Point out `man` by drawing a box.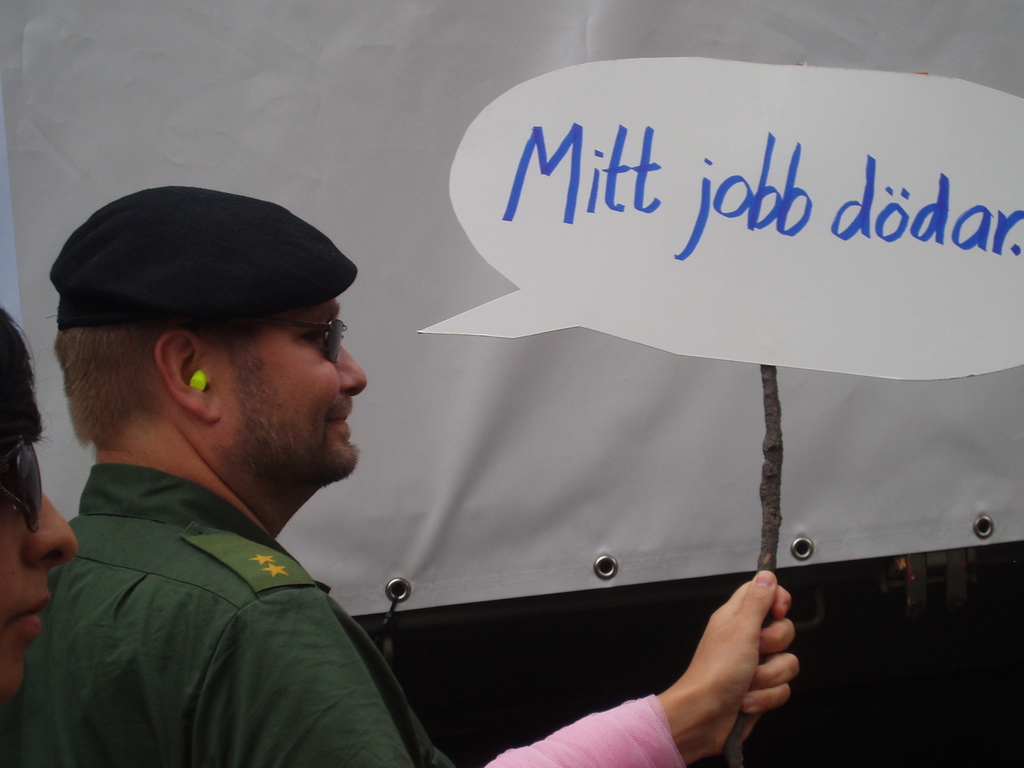
locate(2, 181, 798, 767).
